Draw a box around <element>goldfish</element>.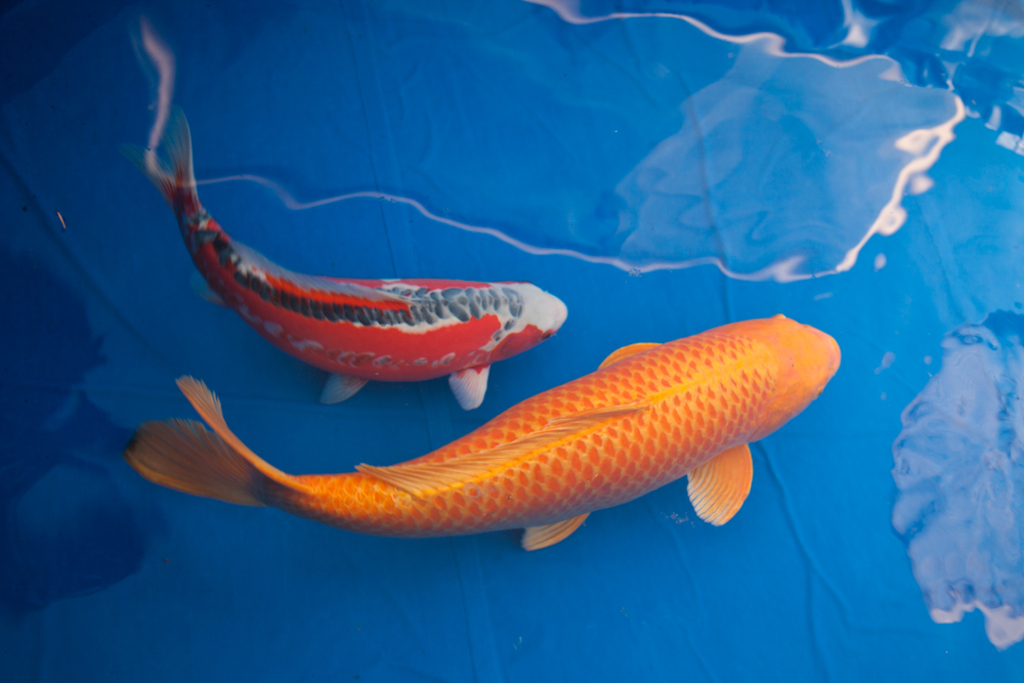
locate(143, 102, 568, 412).
